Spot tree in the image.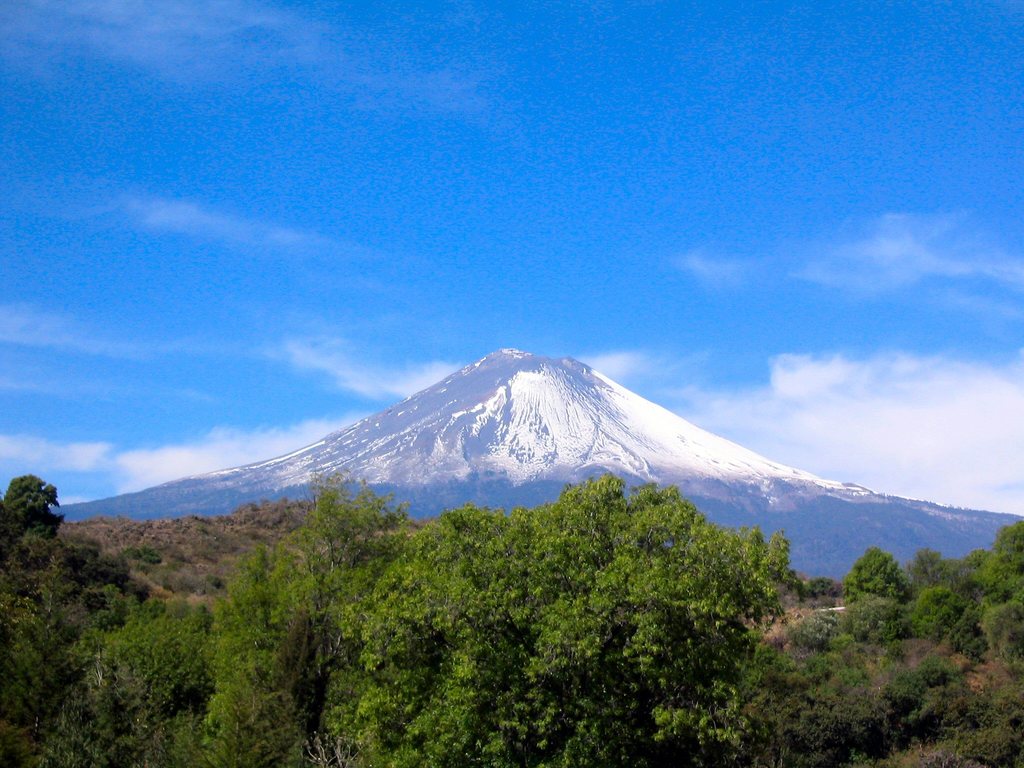
tree found at 974:520:1023:595.
